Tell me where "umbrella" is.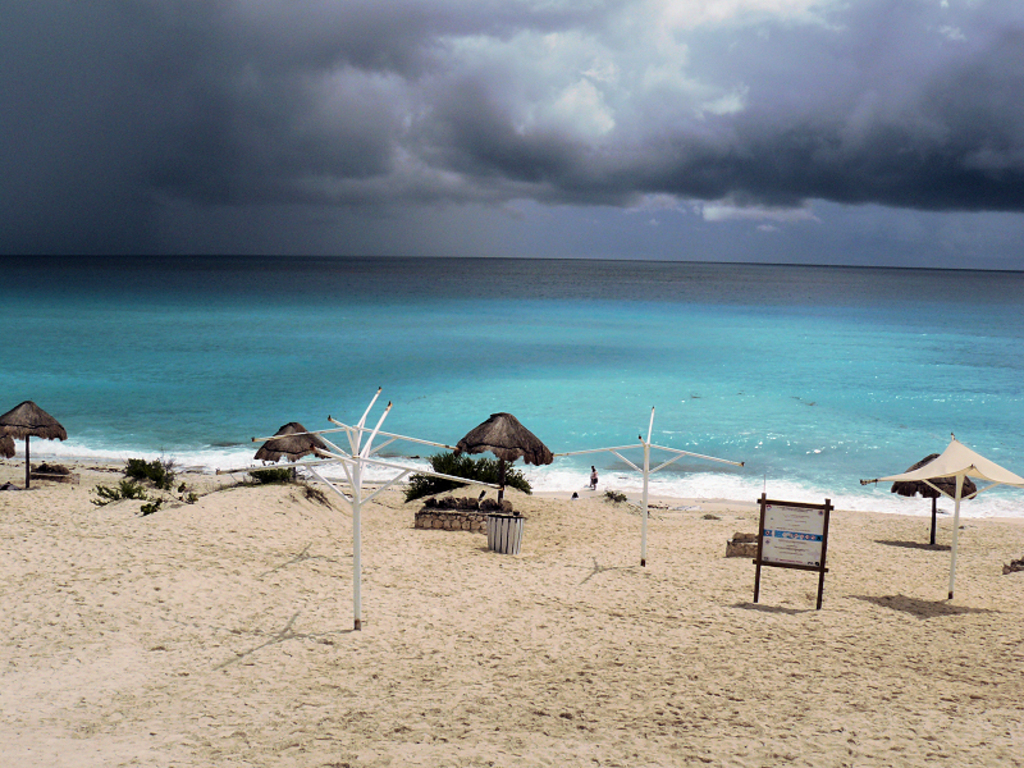
"umbrella" is at bbox=[895, 449, 974, 547].
